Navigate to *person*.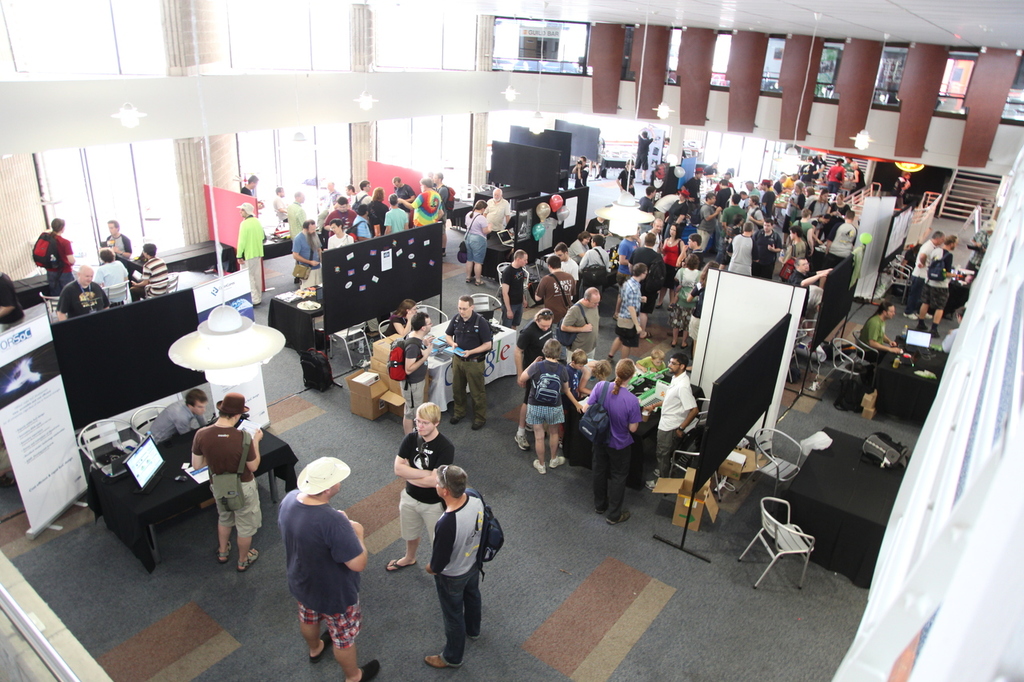
Navigation target: [462,201,494,277].
